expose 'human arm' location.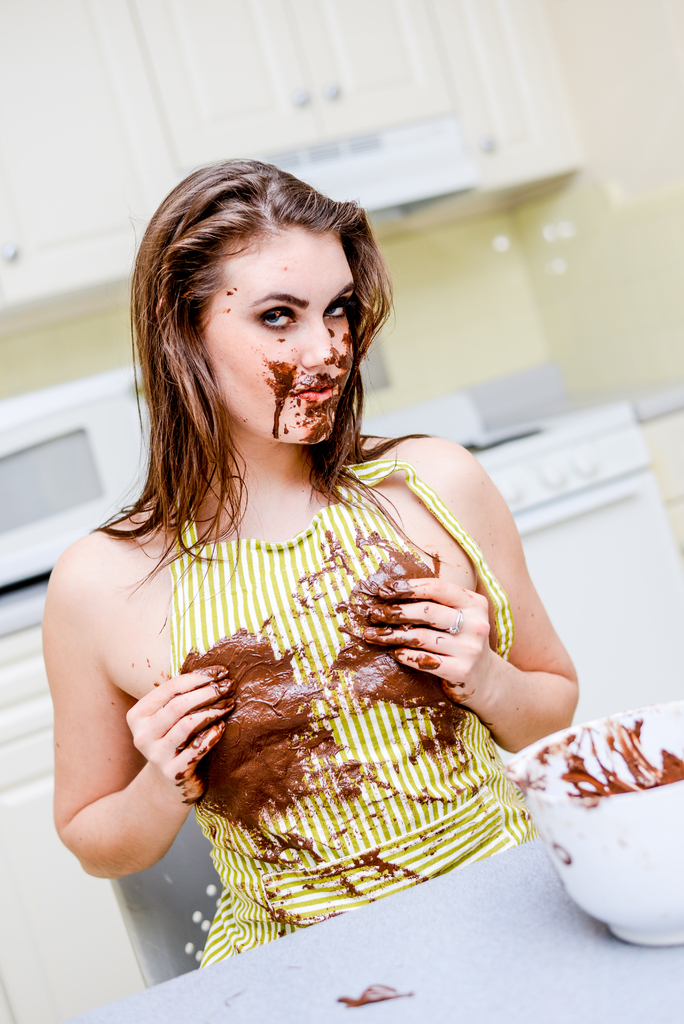
Exposed at Rect(51, 564, 229, 911).
